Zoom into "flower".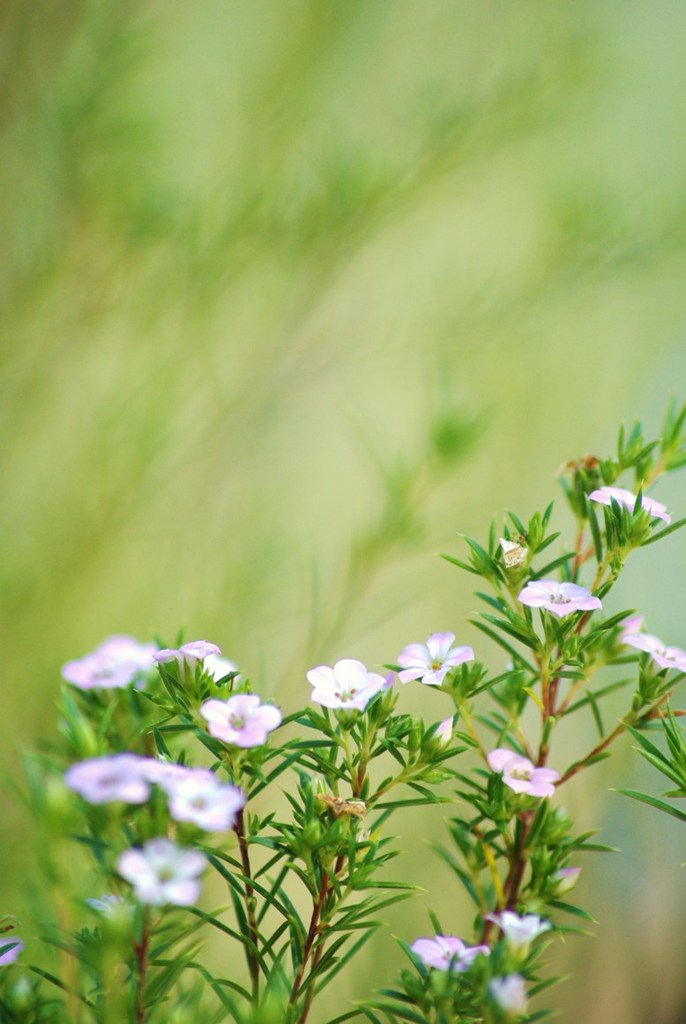
Zoom target: detection(160, 778, 243, 827).
